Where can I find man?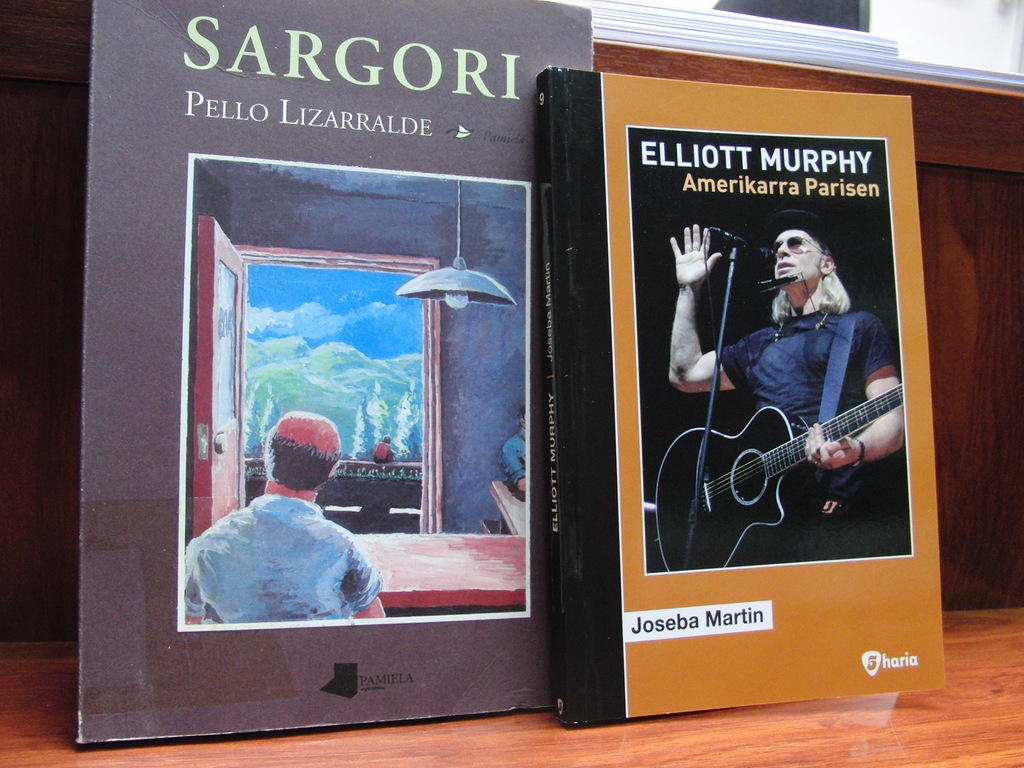
You can find it at select_region(184, 405, 382, 621).
